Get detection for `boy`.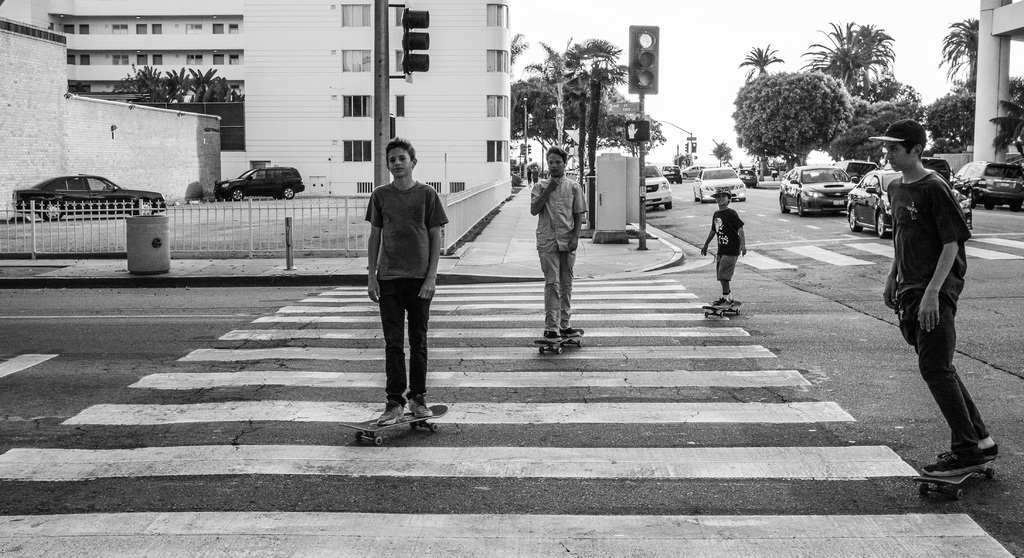
Detection: 366/134/451/426.
